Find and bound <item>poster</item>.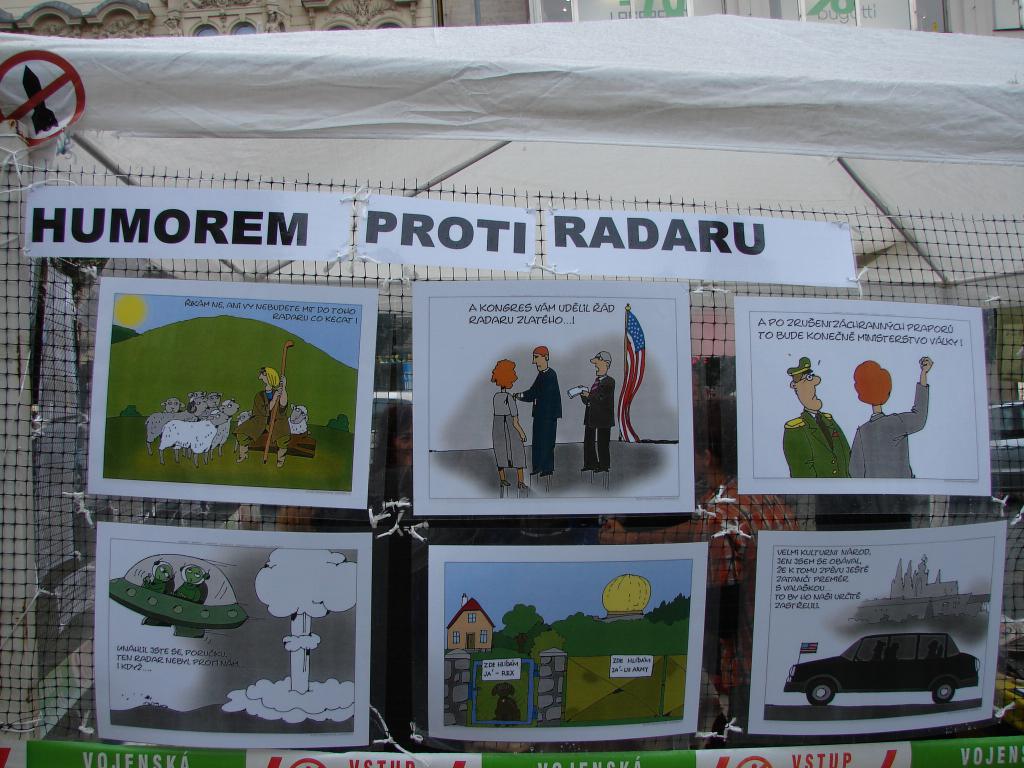
Bound: [411,283,691,517].
